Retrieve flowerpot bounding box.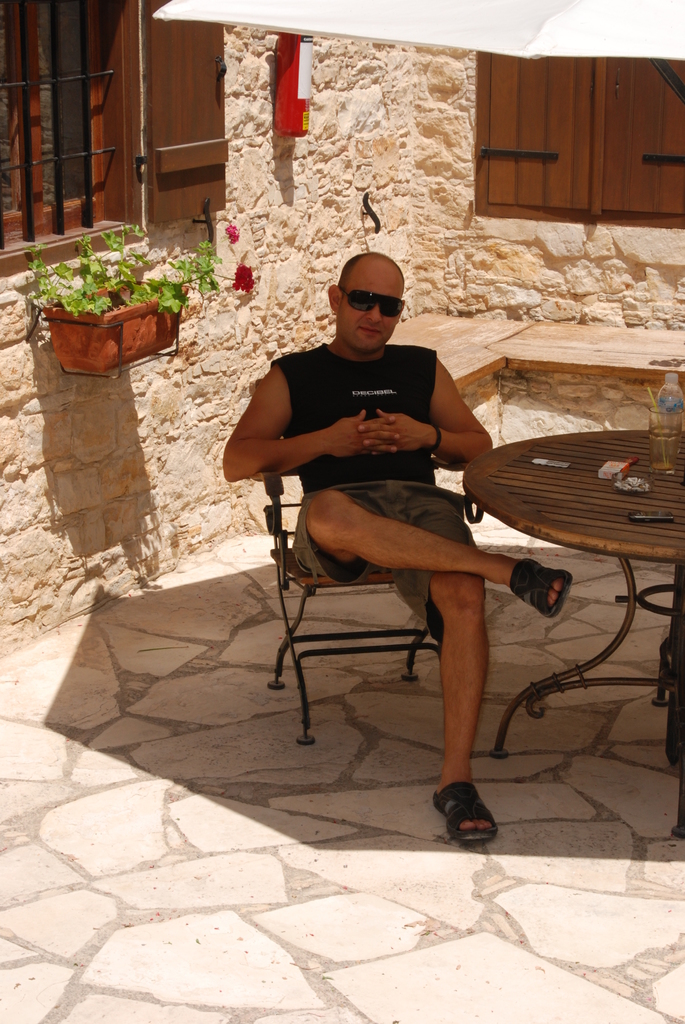
Bounding box: {"x1": 45, "y1": 275, "x2": 179, "y2": 376}.
